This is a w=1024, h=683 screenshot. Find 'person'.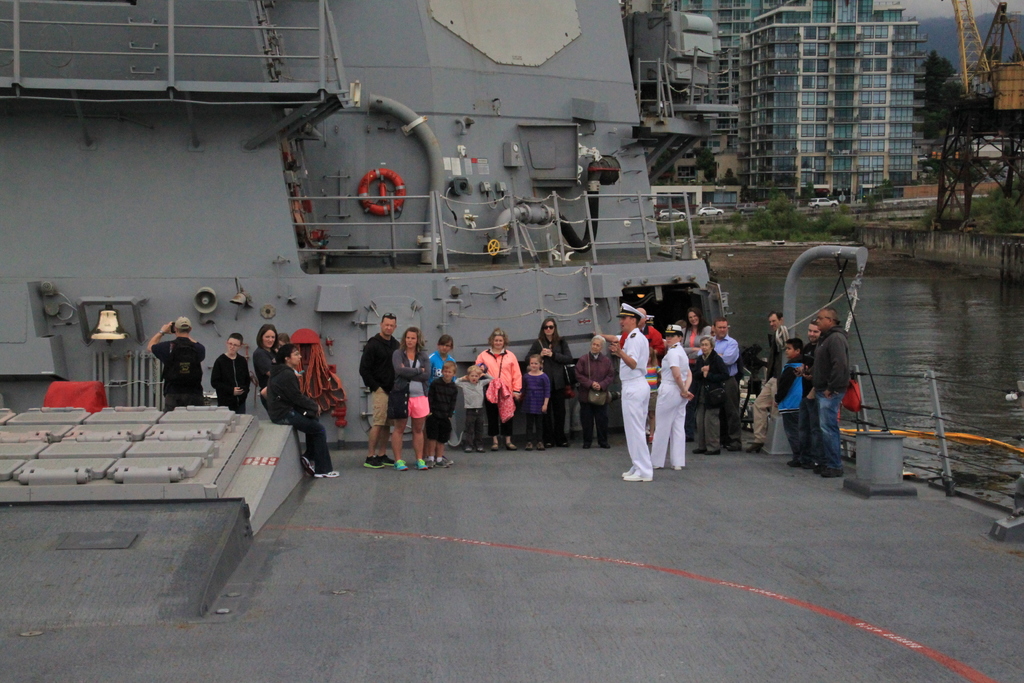
Bounding box: locate(575, 331, 612, 450).
